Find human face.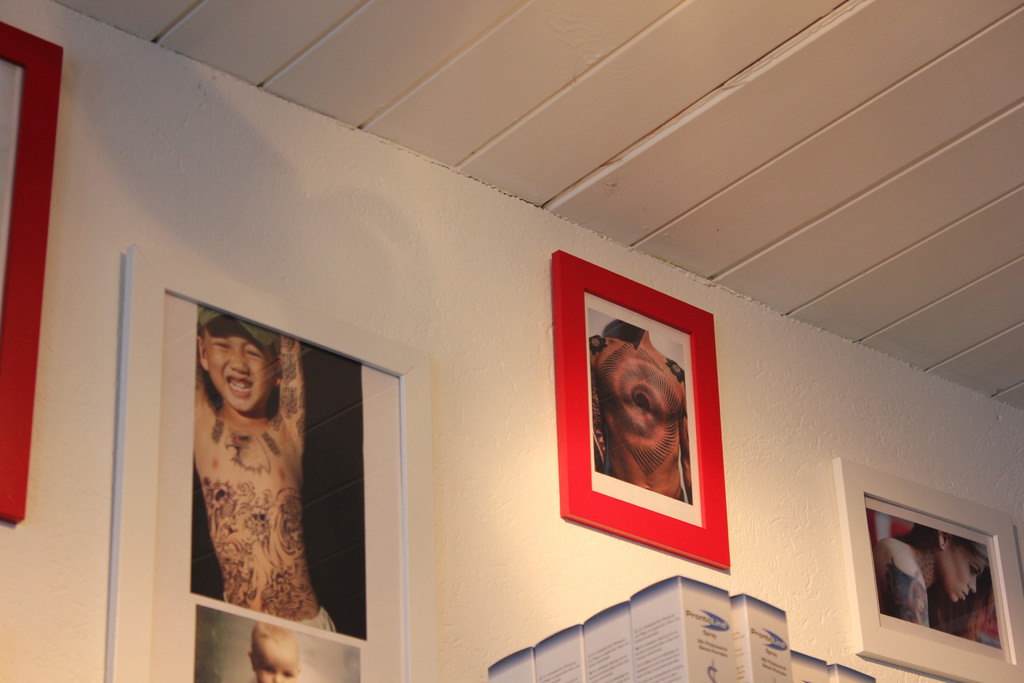
202,309,275,413.
